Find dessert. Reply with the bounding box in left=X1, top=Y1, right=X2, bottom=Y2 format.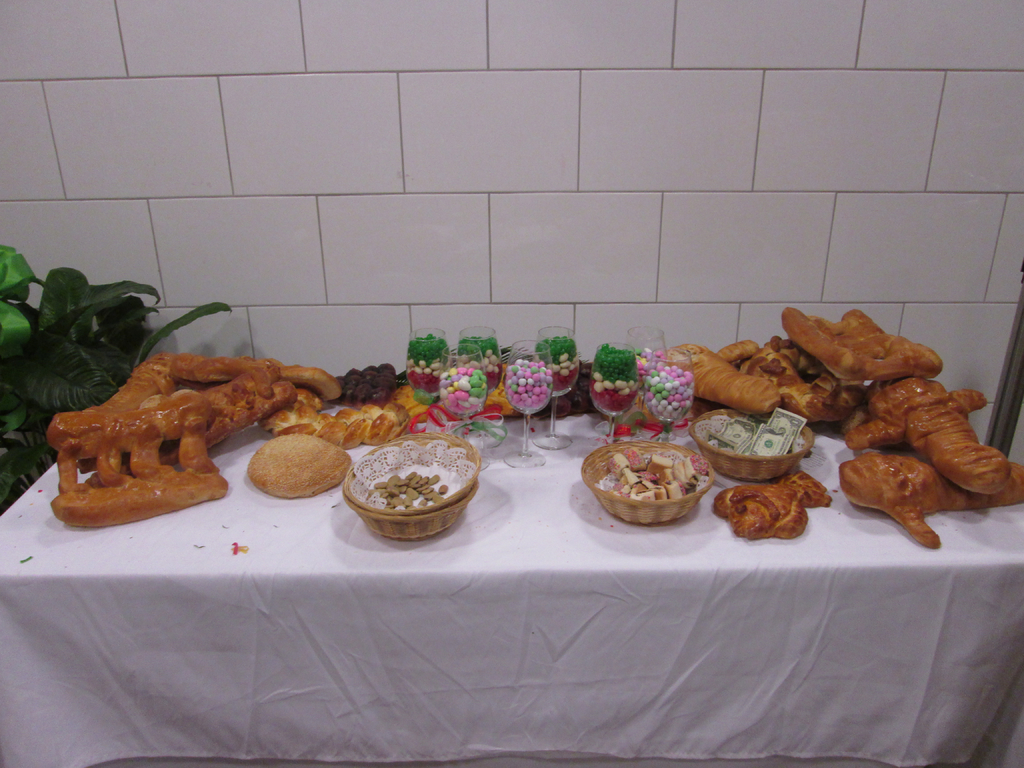
left=274, top=397, right=403, bottom=442.
